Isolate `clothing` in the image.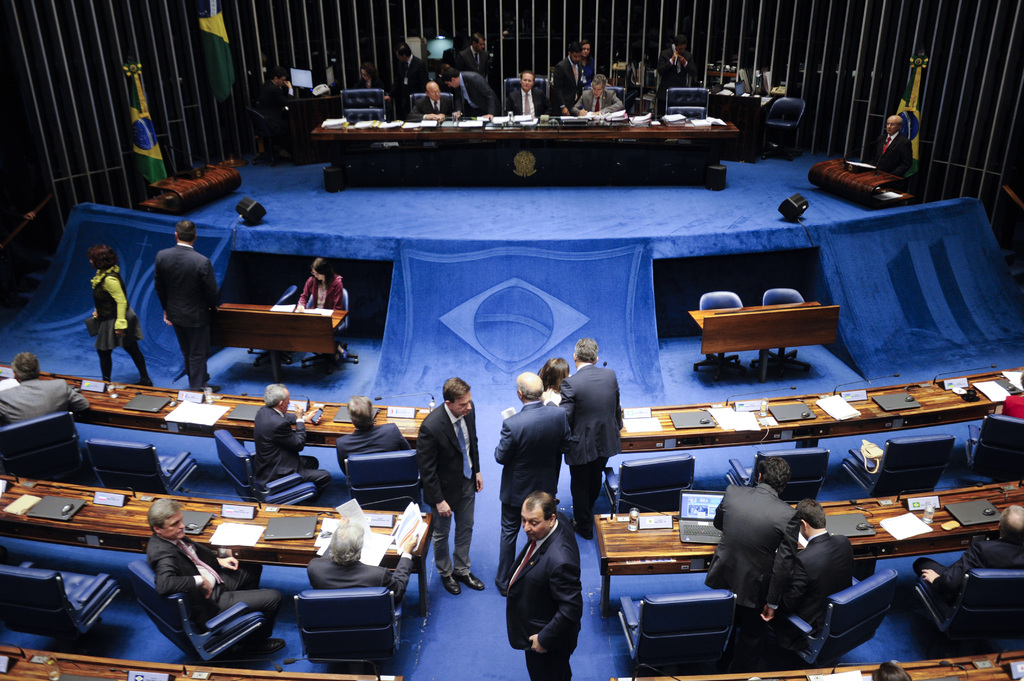
Isolated region: locate(658, 47, 696, 118).
